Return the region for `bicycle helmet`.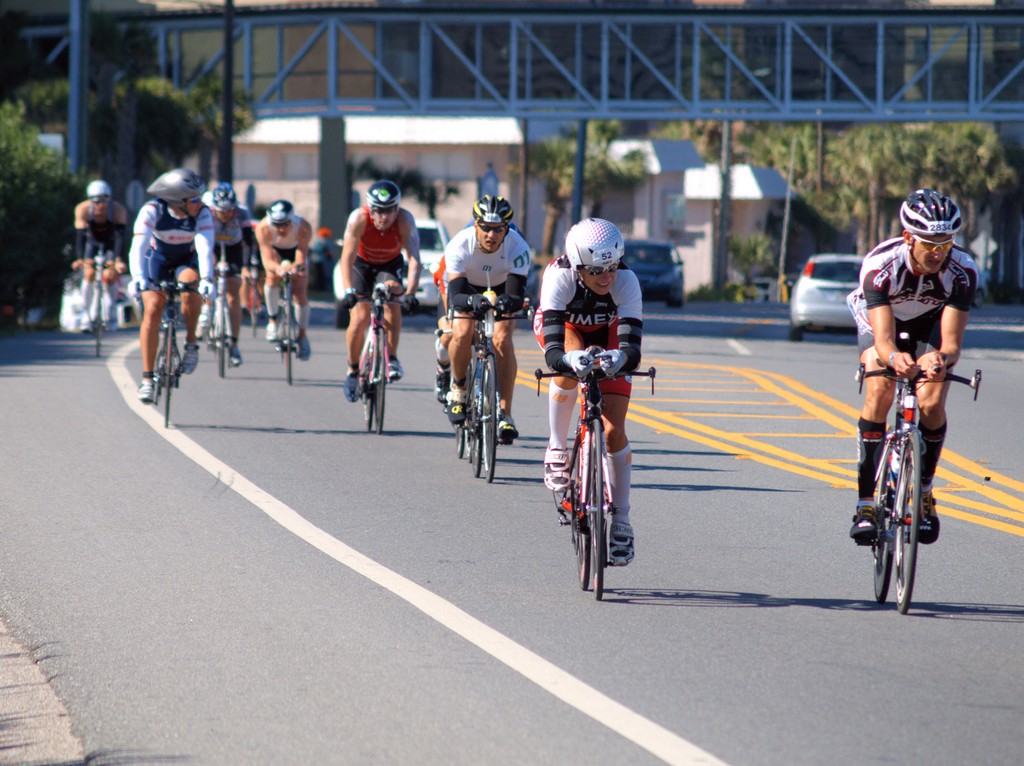
detection(367, 181, 402, 209).
